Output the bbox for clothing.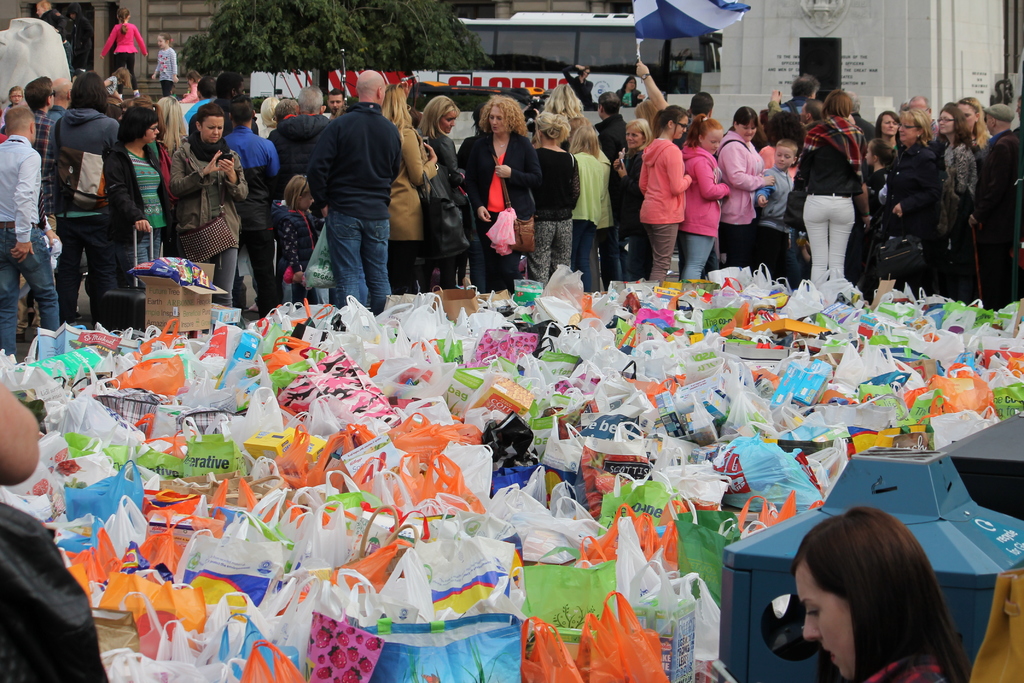
box=[148, 45, 181, 90].
